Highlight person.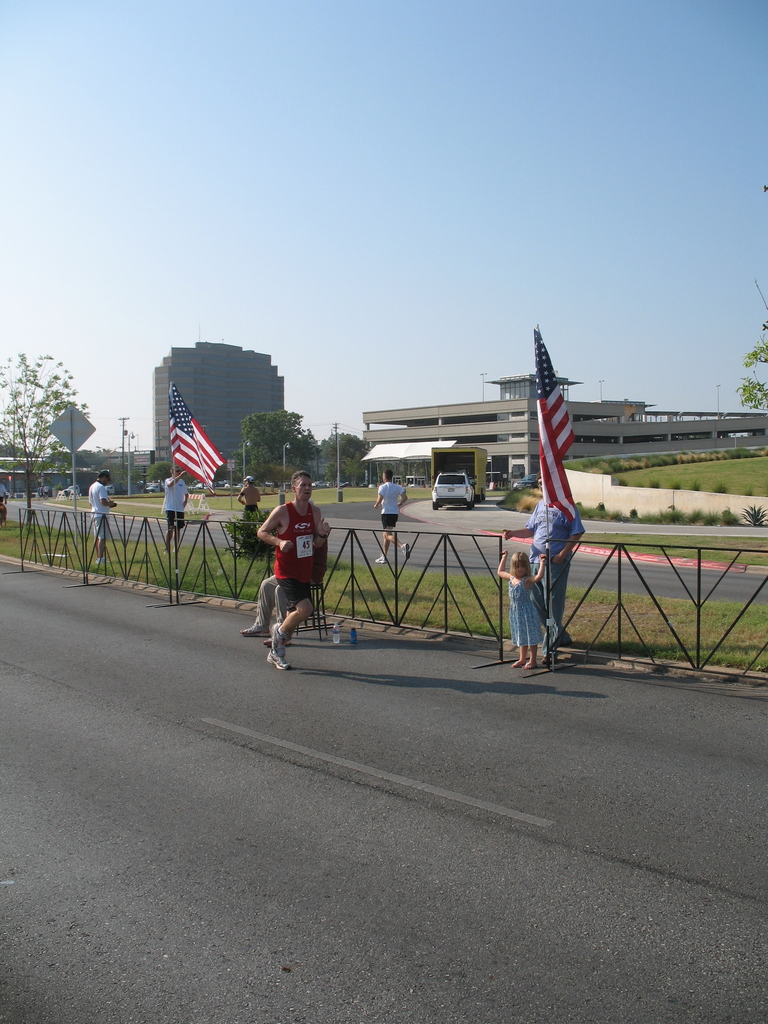
Highlighted region: 156 462 191 555.
